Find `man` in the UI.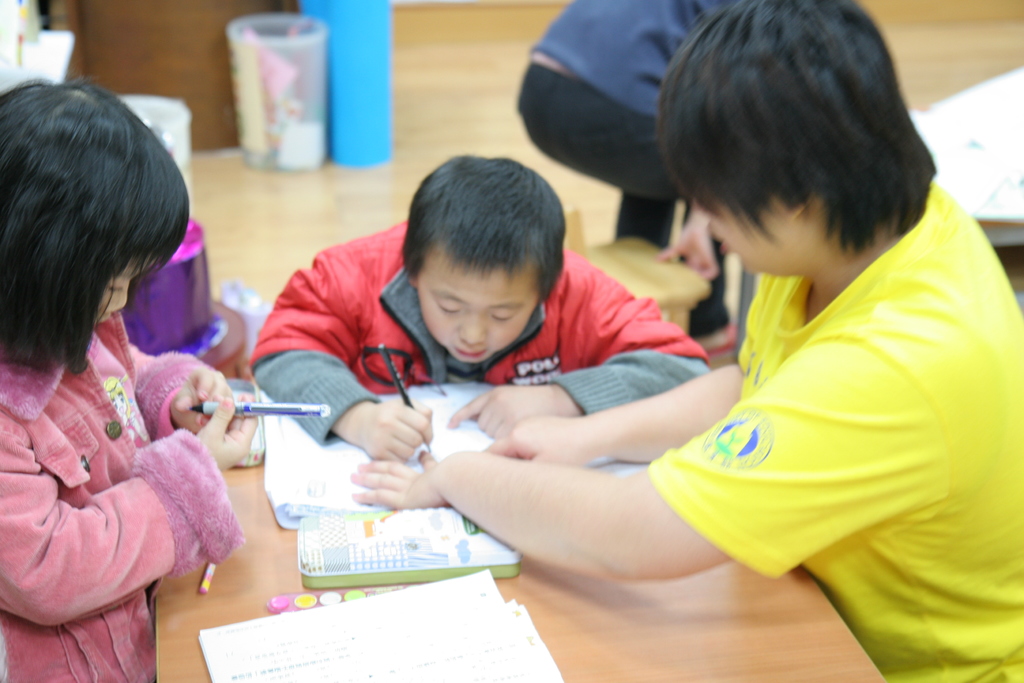
UI element at 349 0 1023 682.
